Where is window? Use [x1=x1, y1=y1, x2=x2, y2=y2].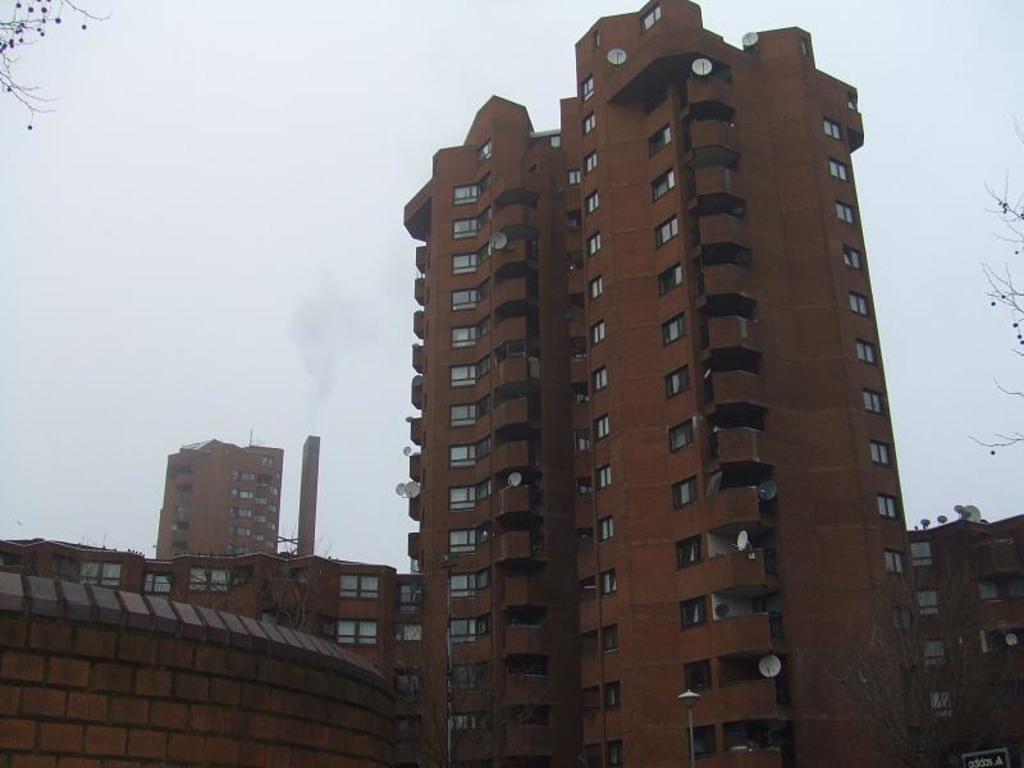
[x1=50, y1=554, x2=122, y2=590].
